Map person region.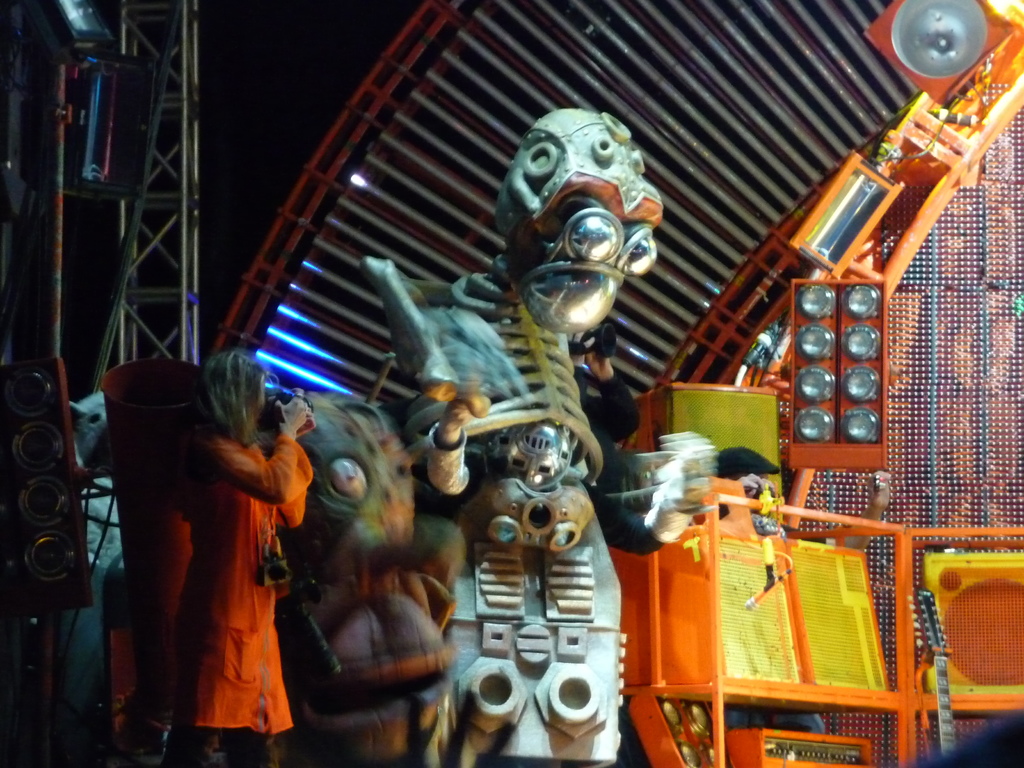
Mapped to box(713, 440, 895, 737).
